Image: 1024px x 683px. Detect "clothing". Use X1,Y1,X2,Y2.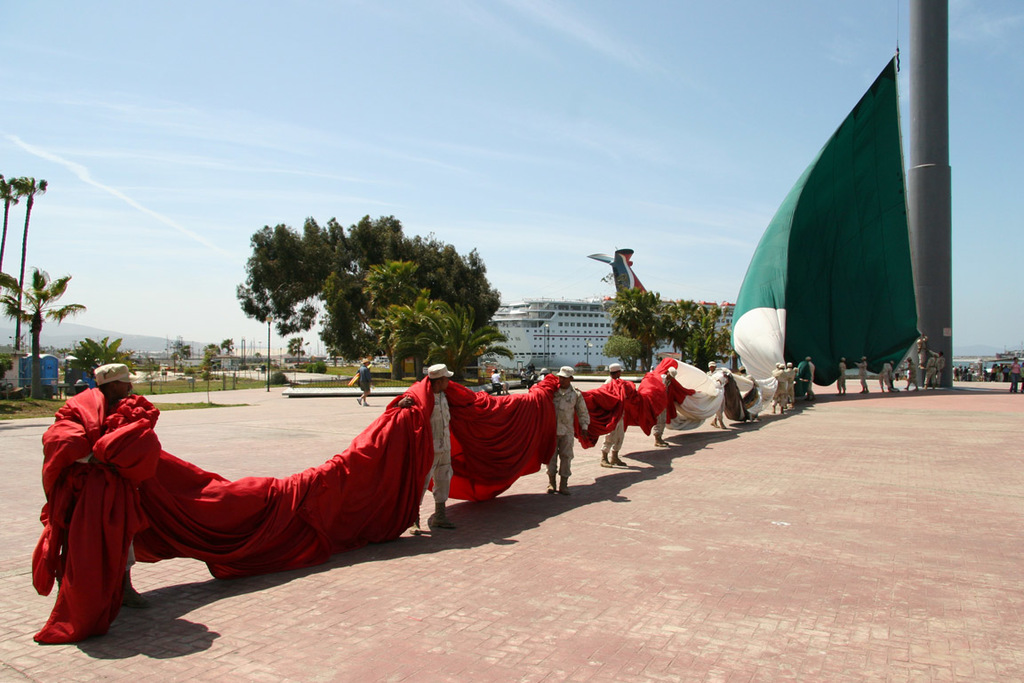
772,367,778,374.
